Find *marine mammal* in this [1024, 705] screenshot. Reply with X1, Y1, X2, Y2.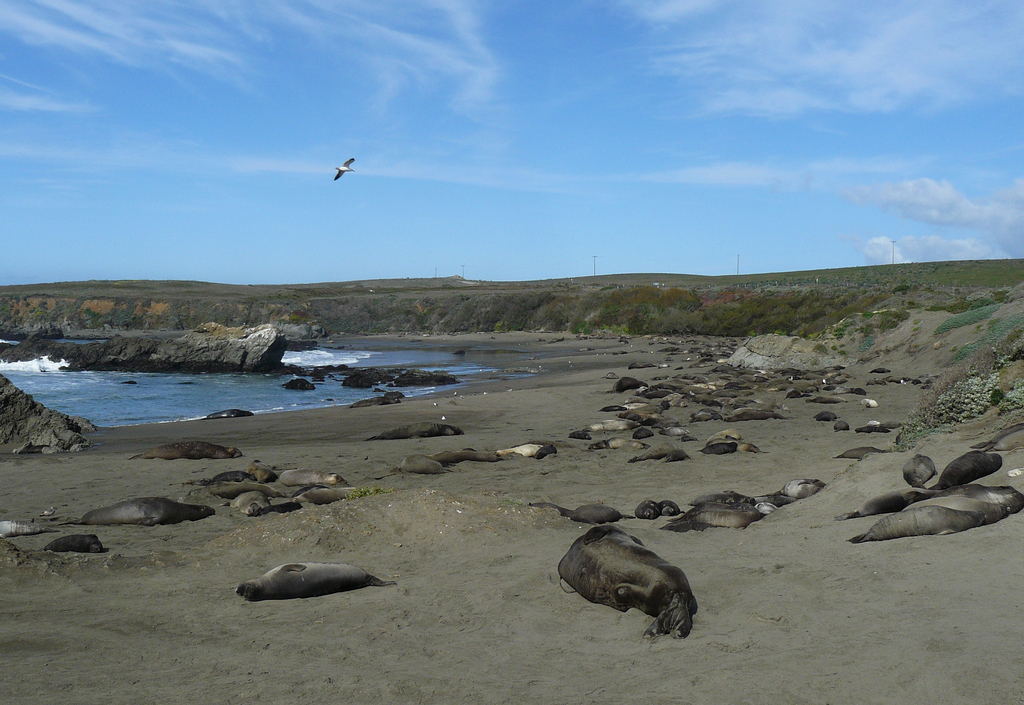
496, 437, 554, 463.
